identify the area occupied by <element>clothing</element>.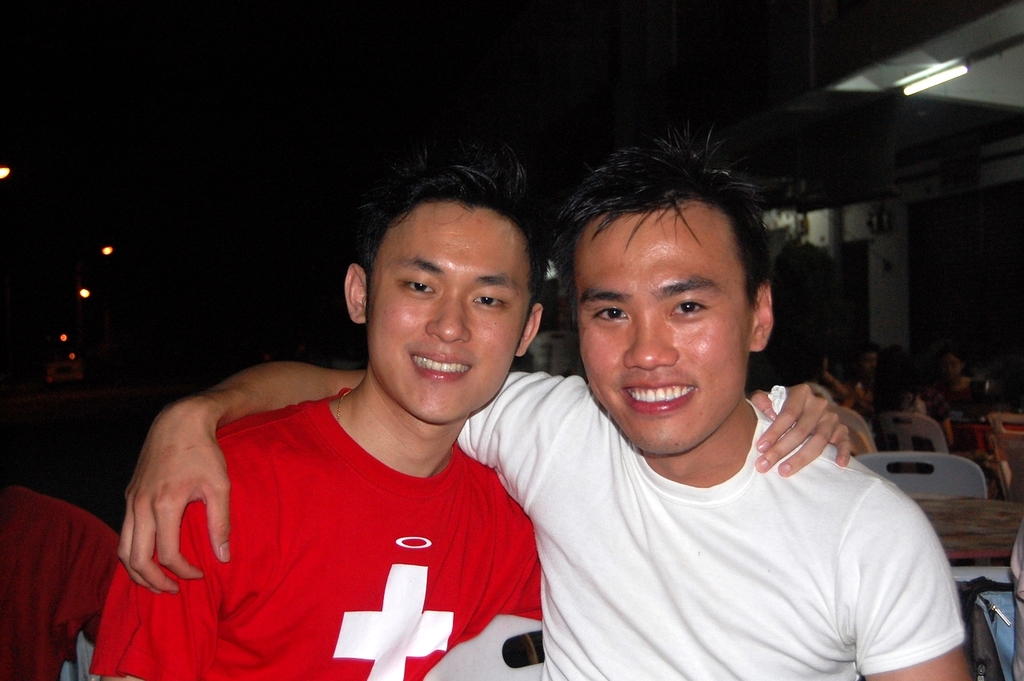
Area: 868/387/953/427.
